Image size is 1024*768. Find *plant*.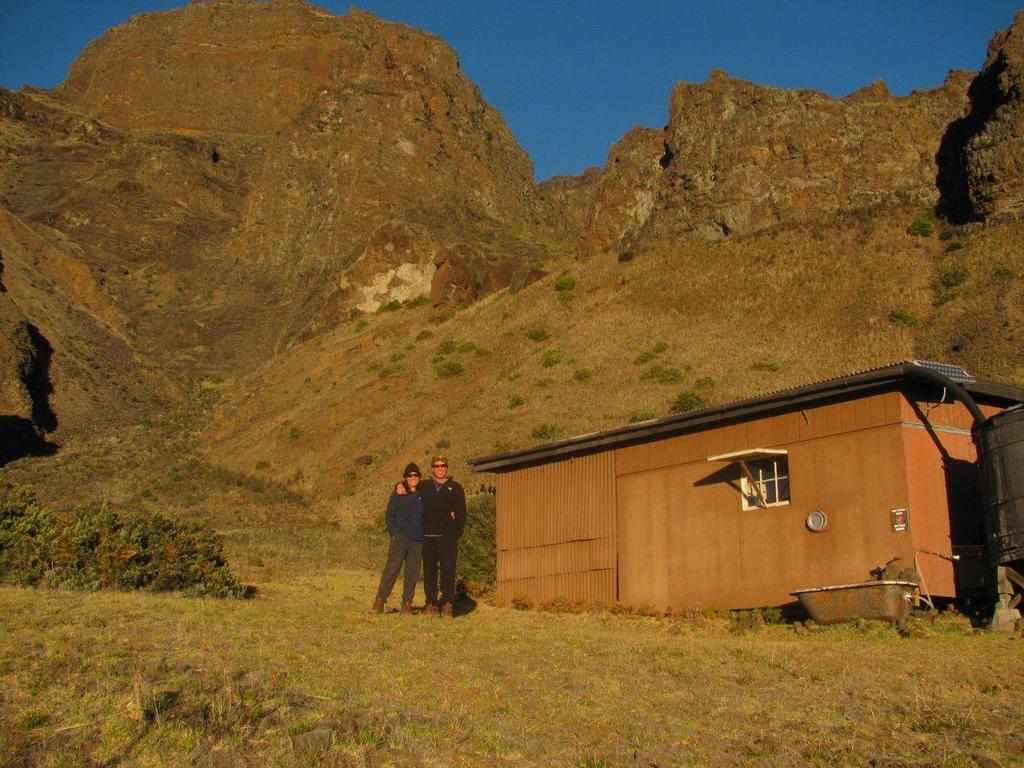
{"left": 754, "top": 603, "right": 786, "bottom": 629}.
